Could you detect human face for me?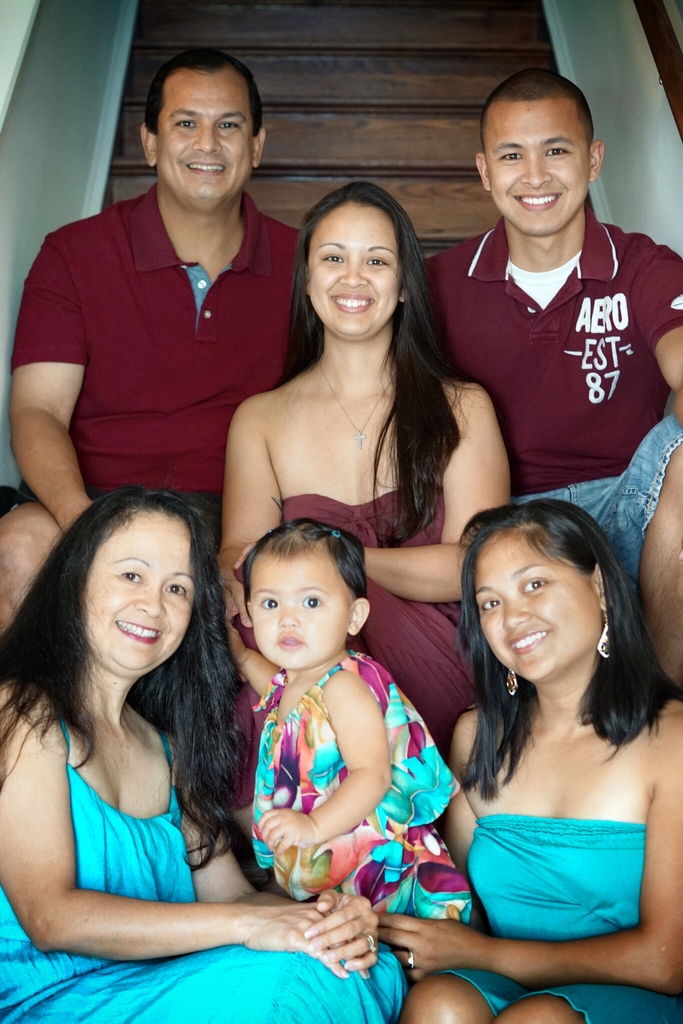
Detection result: [155,76,258,206].
